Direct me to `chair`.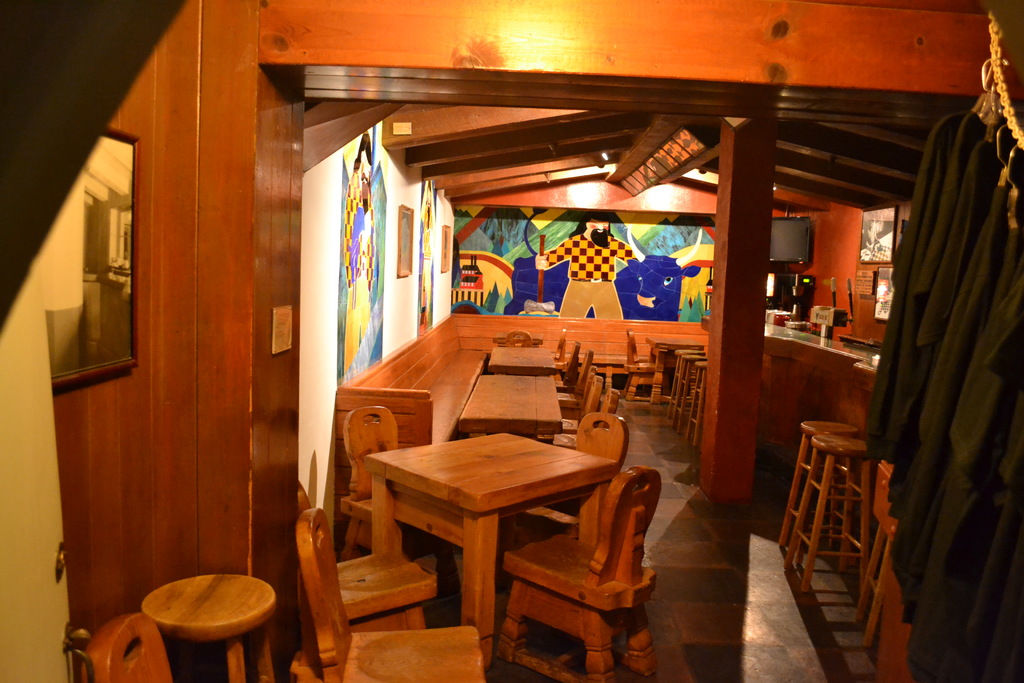
Direction: bbox(541, 387, 621, 446).
